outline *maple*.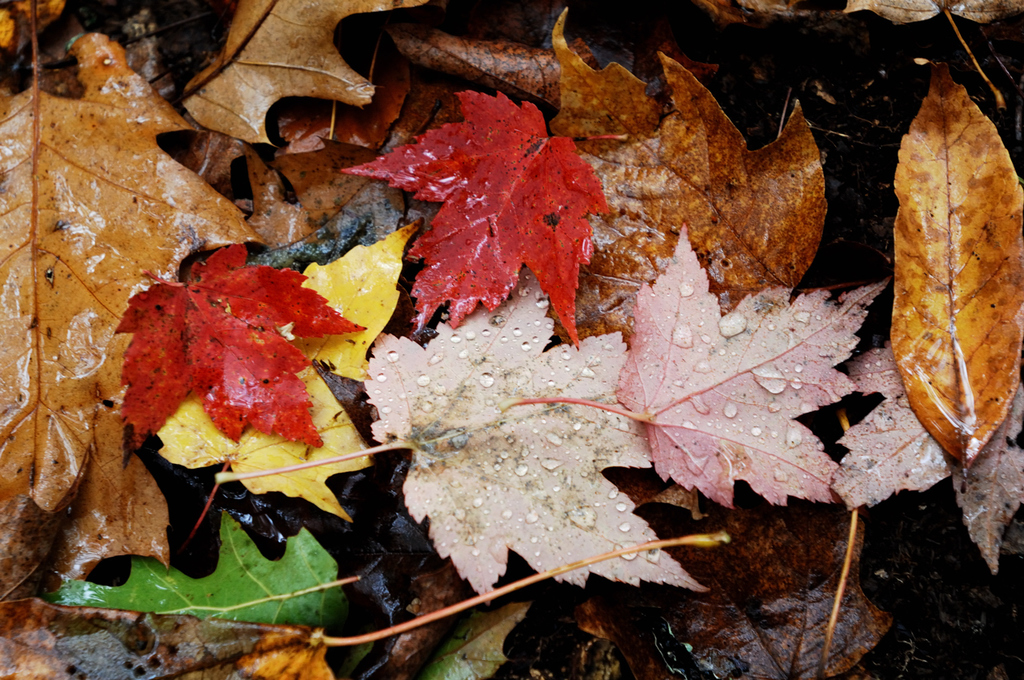
Outline: l=186, t=0, r=431, b=146.
